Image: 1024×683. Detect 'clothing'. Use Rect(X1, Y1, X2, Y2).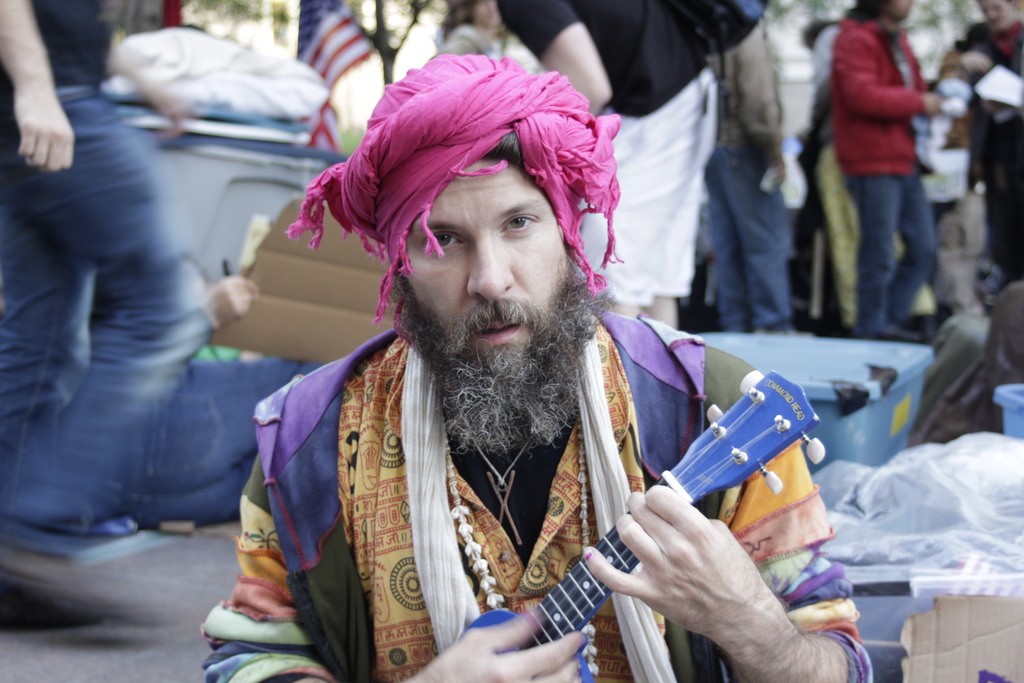
Rect(827, 6, 929, 333).
